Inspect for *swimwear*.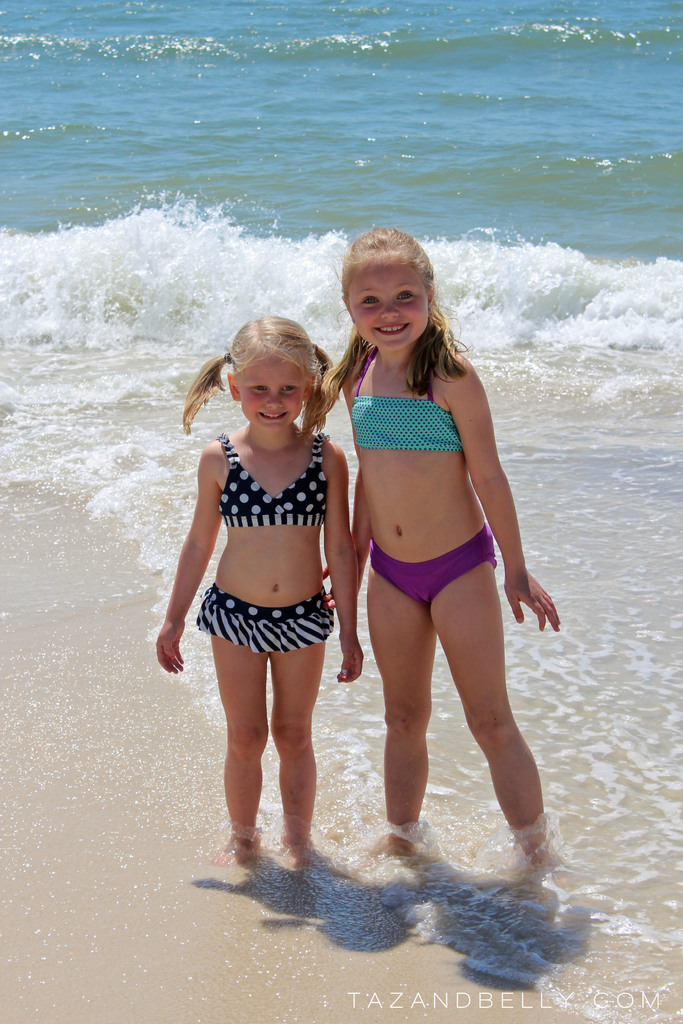
Inspection: Rect(222, 430, 324, 526).
